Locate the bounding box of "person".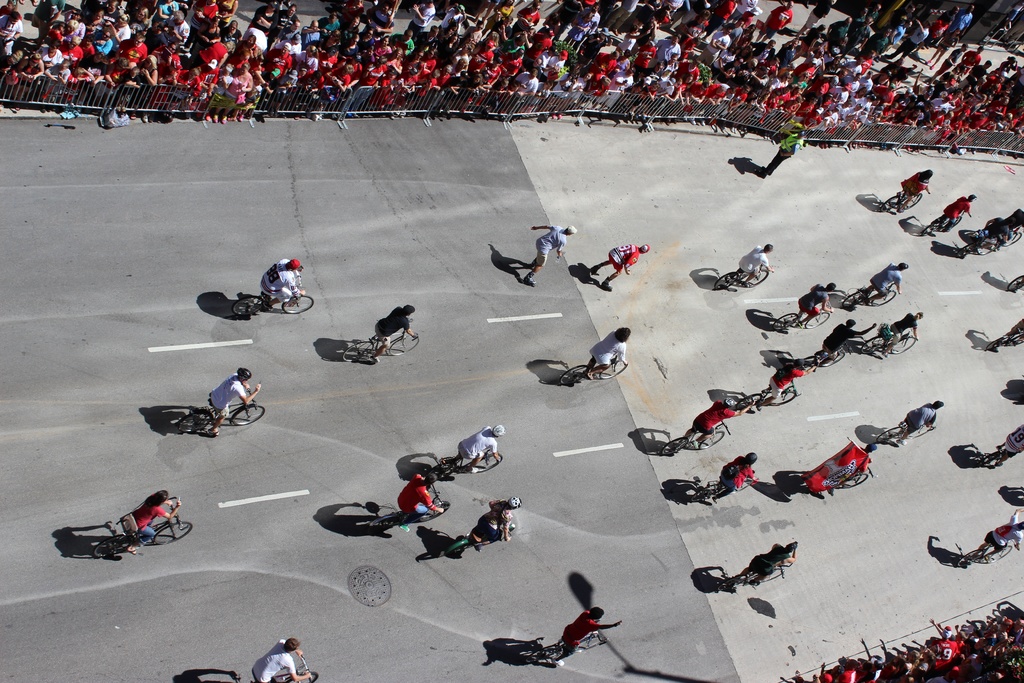
Bounding box: (762, 358, 817, 410).
